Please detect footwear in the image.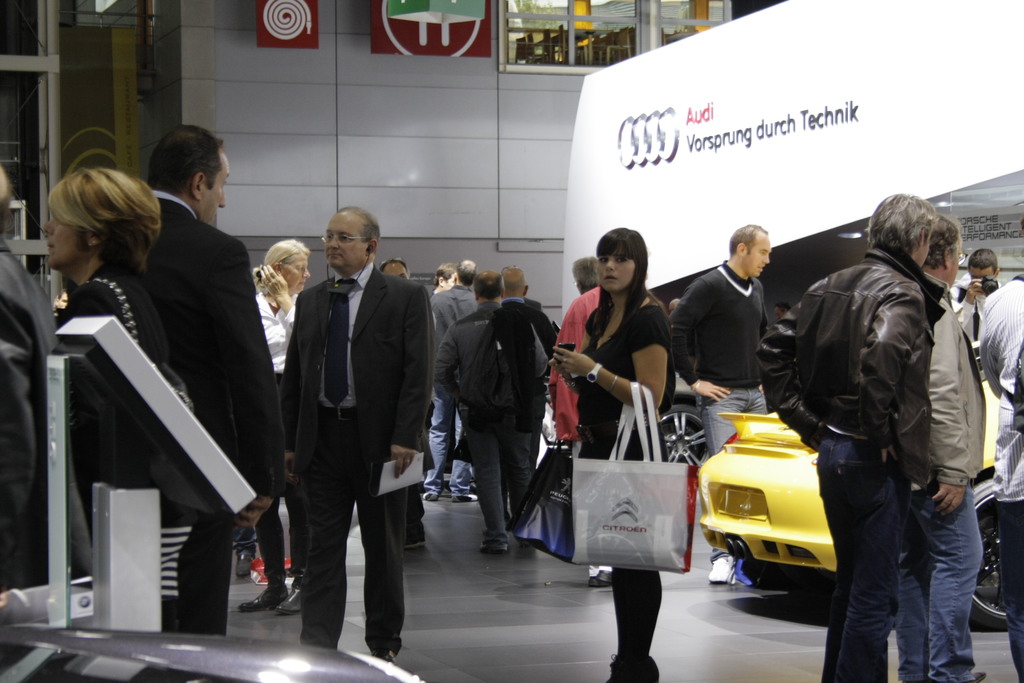
(x1=476, y1=539, x2=504, y2=552).
